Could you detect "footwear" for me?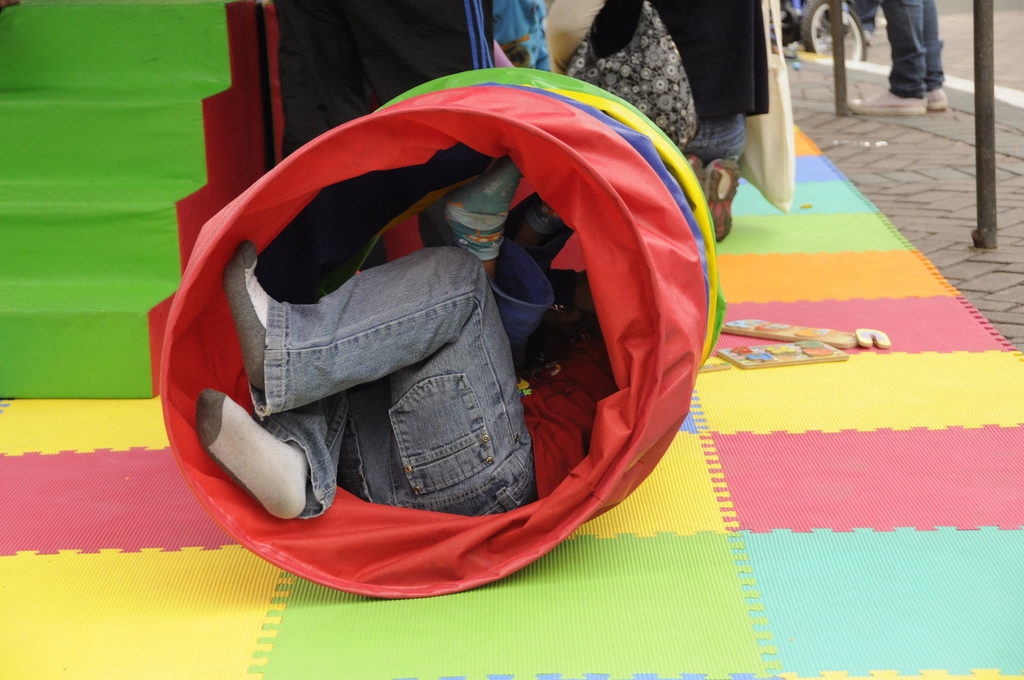
Detection result: x1=193 y1=387 x2=303 y2=522.
